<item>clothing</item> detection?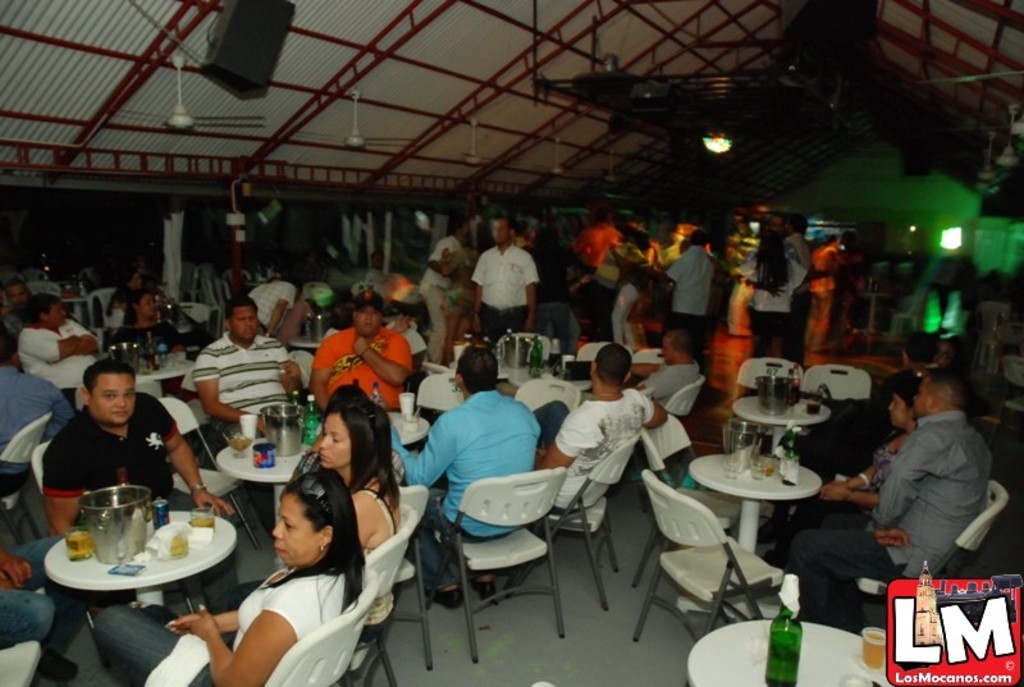
(800, 540, 879, 644)
